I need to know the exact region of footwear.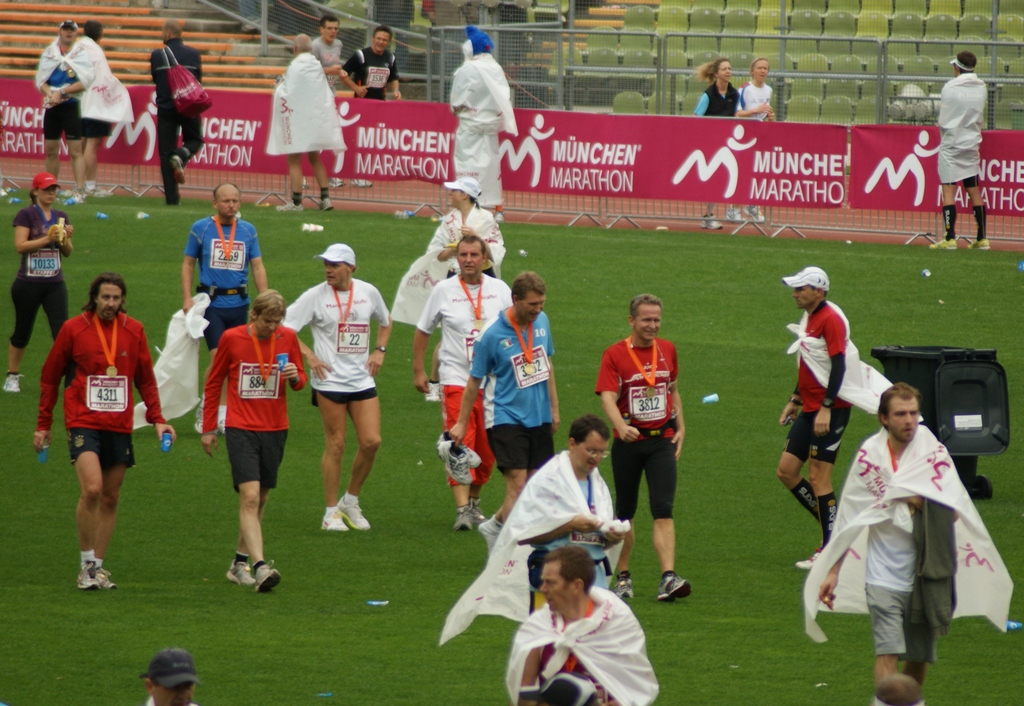
Region: 927:237:961:250.
